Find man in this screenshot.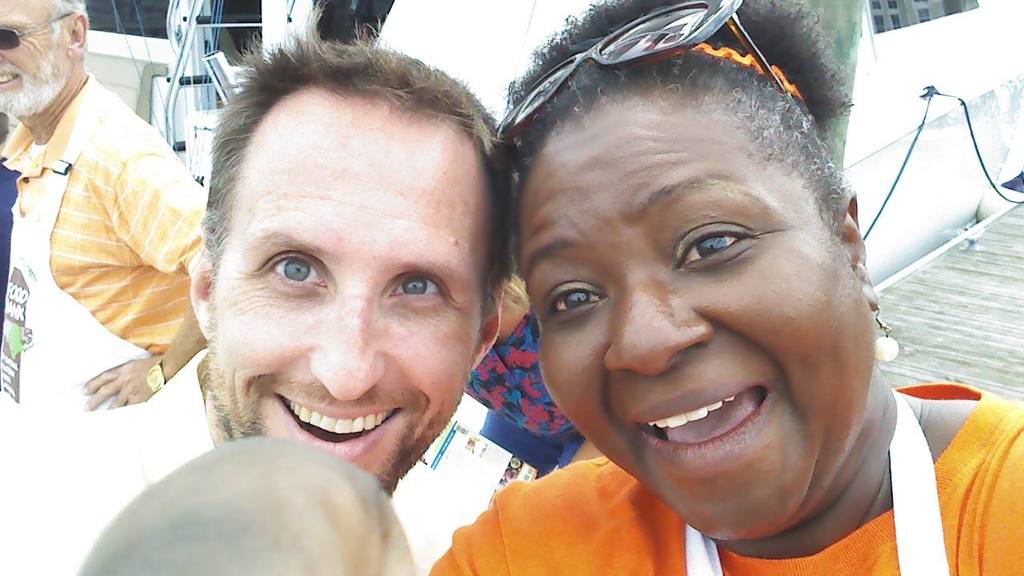
The bounding box for man is l=0, t=28, r=551, b=575.
